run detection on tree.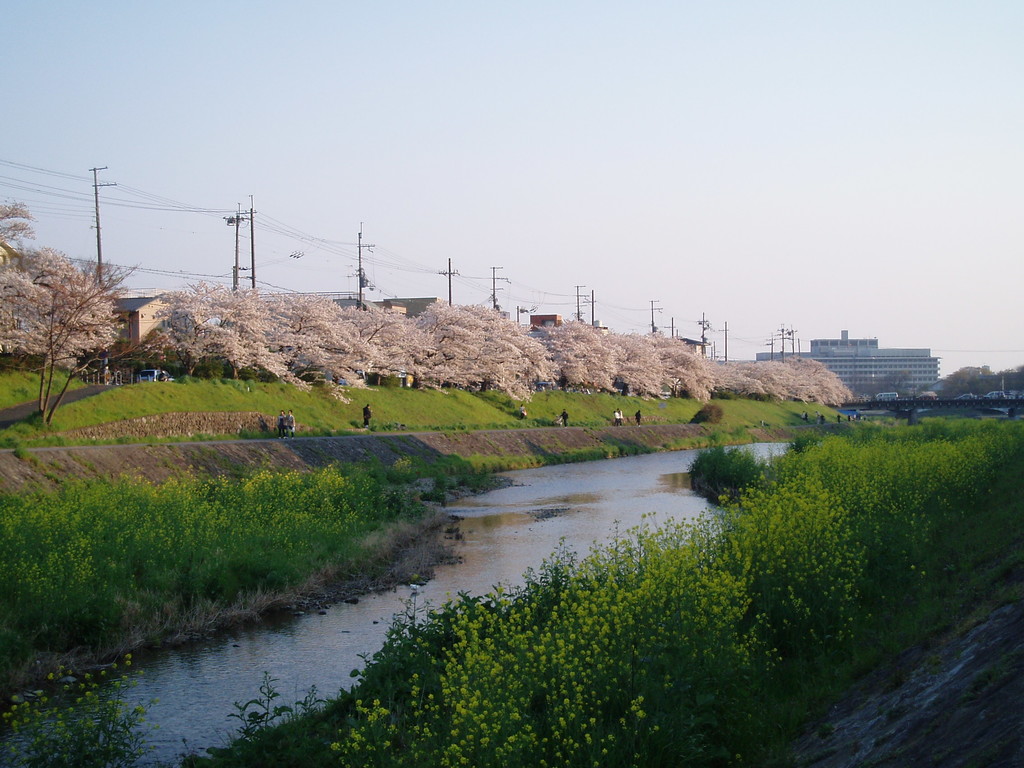
Result: x1=114, y1=316, x2=168, y2=375.
